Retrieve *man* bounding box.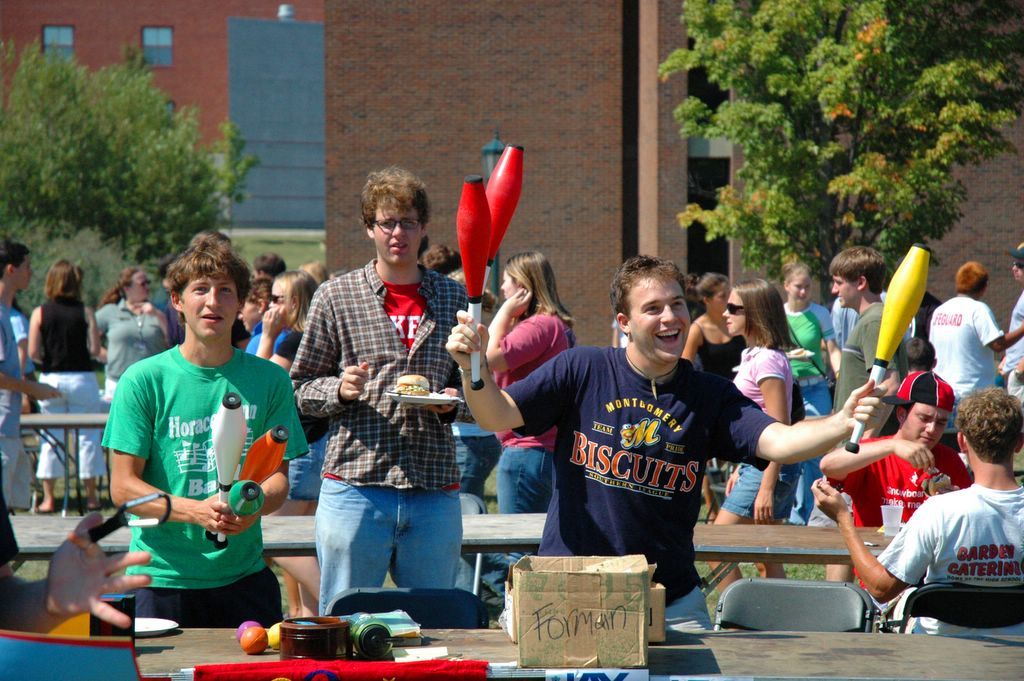
Bounding box: bbox=(445, 254, 892, 633).
